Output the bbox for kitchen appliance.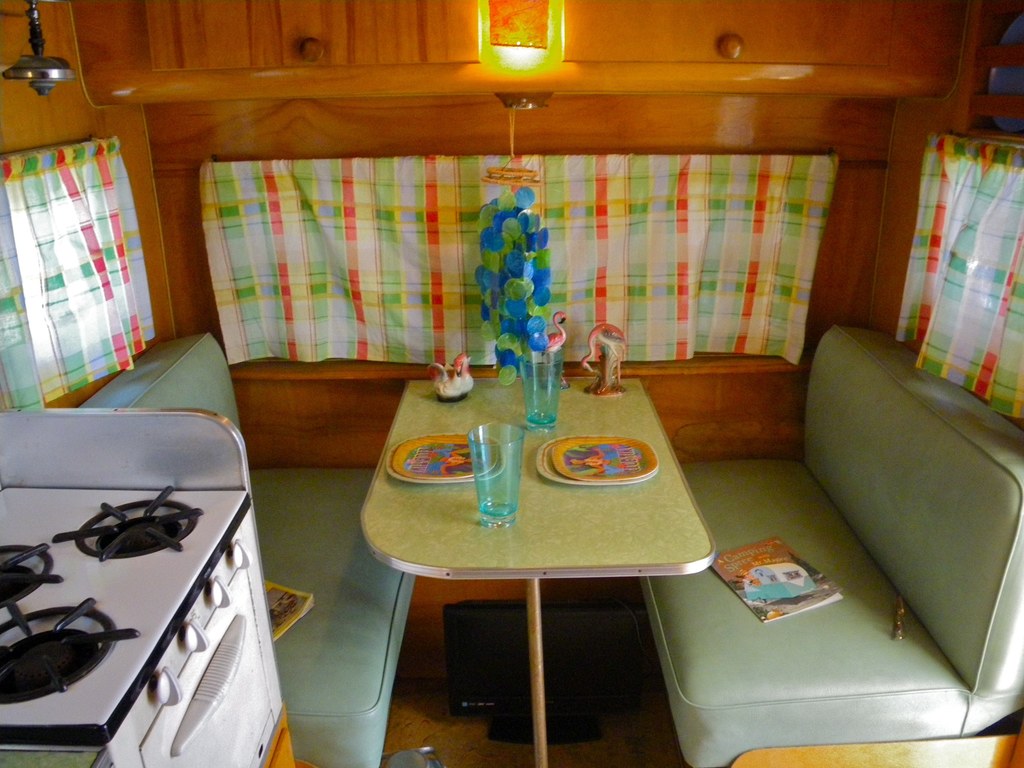
rect(539, 433, 659, 490).
